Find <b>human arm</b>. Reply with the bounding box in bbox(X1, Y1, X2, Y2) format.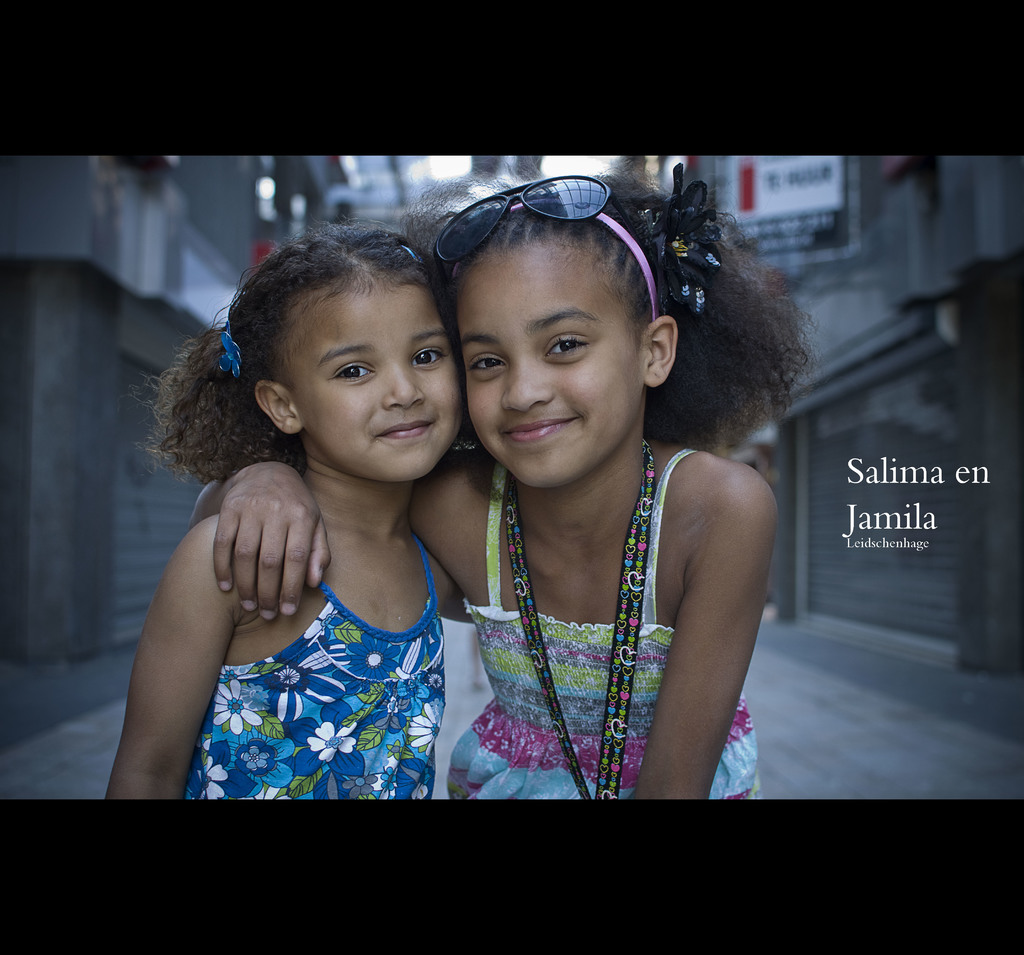
bbox(101, 516, 242, 807).
